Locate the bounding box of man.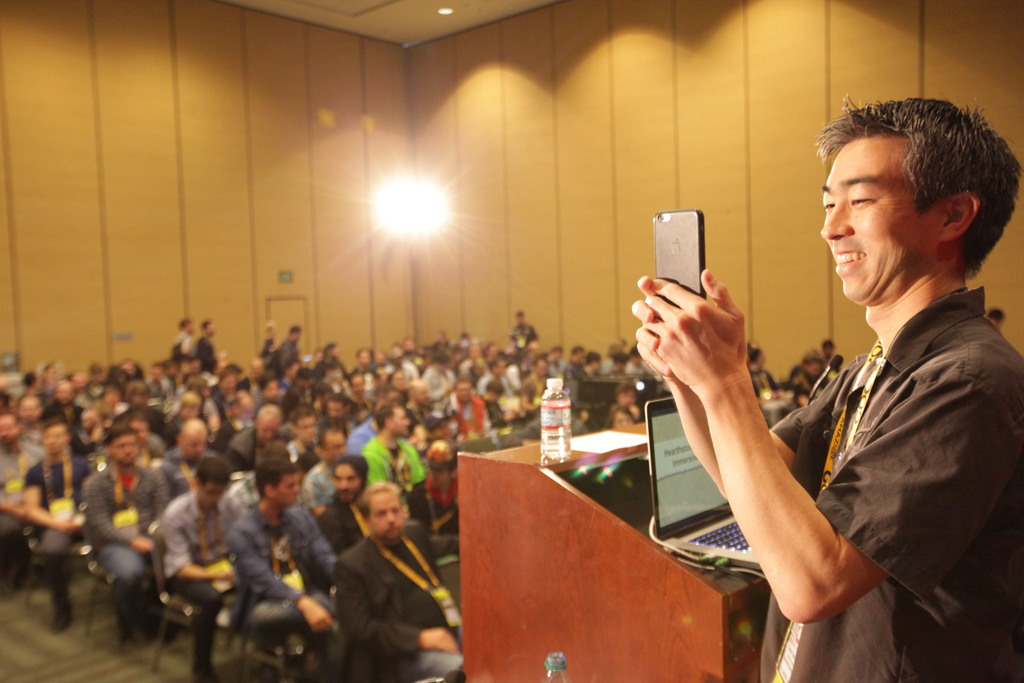
Bounding box: bbox=(0, 310, 845, 682).
